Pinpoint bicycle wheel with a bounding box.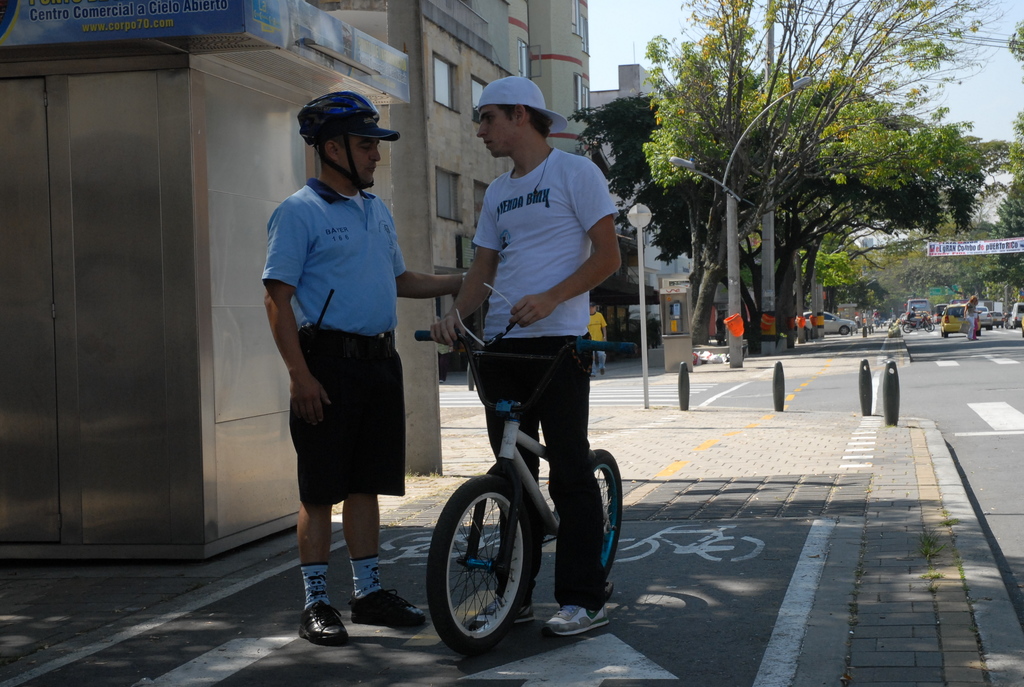
pyautogui.locateOnScreen(435, 456, 547, 658).
